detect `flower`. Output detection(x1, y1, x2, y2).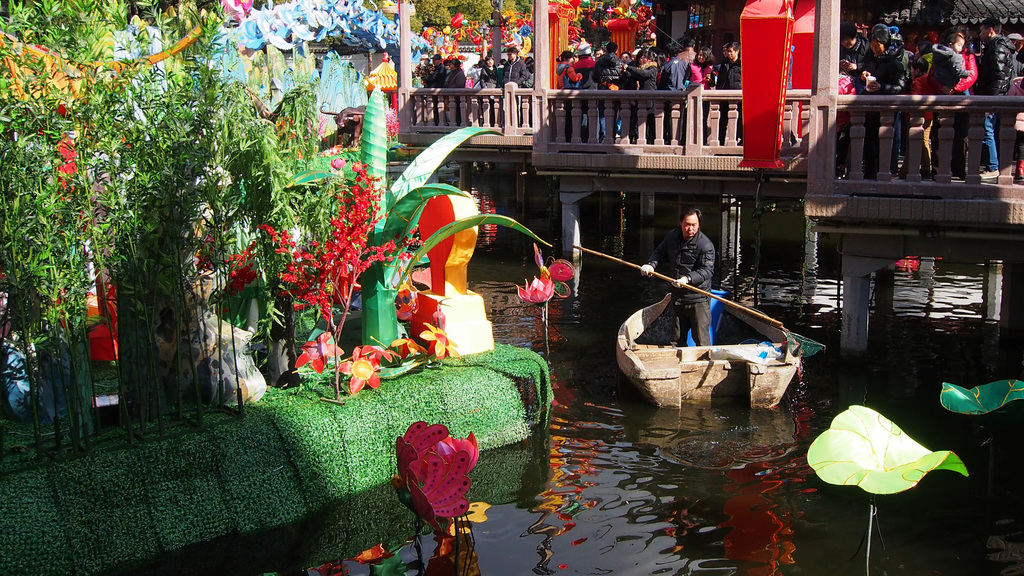
detection(516, 275, 554, 306).
